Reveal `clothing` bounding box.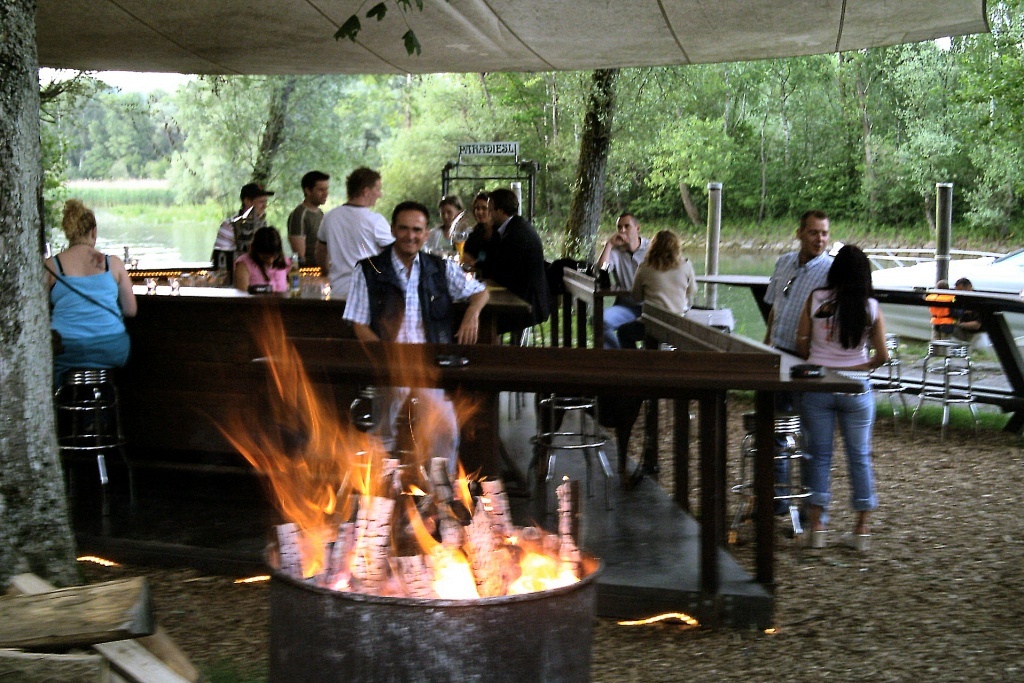
Revealed: 759/242/834/365.
